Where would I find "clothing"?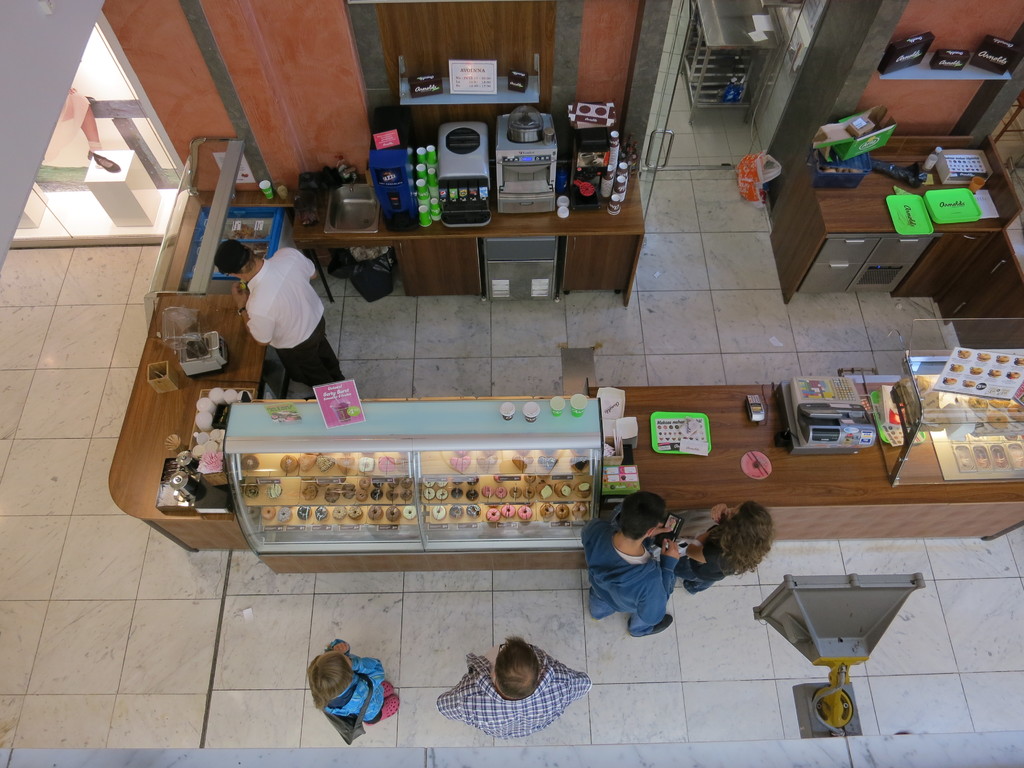
At left=582, top=518, right=678, bottom=637.
